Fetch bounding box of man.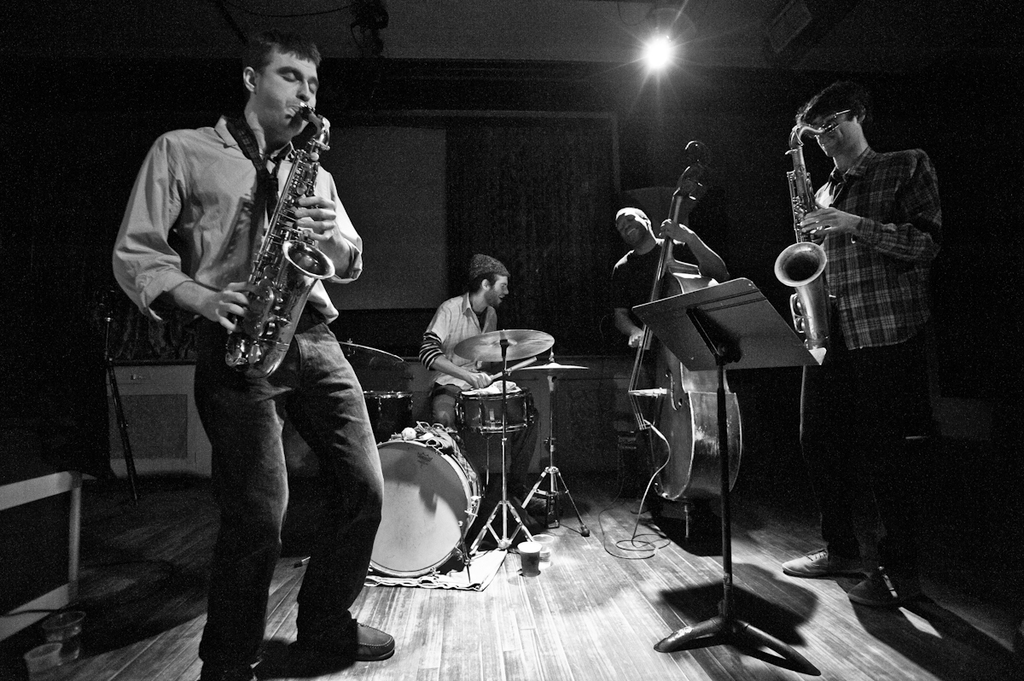
Bbox: {"left": 609, "top": 206, "right": 732, "bottom": 516}.
